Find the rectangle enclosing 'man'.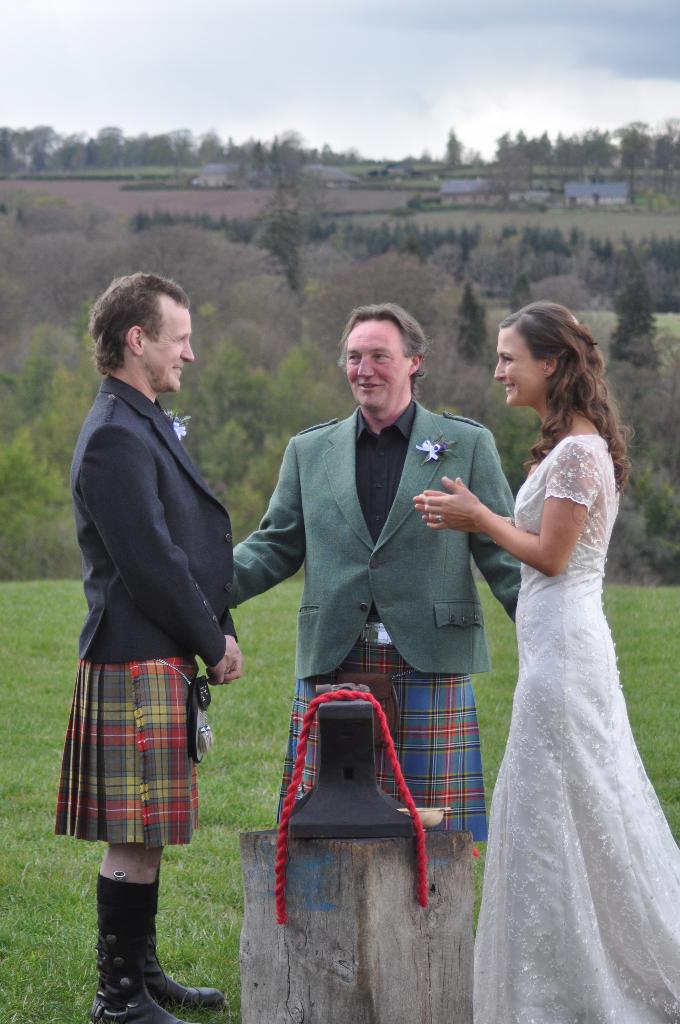
53, 257, 258, 923.
